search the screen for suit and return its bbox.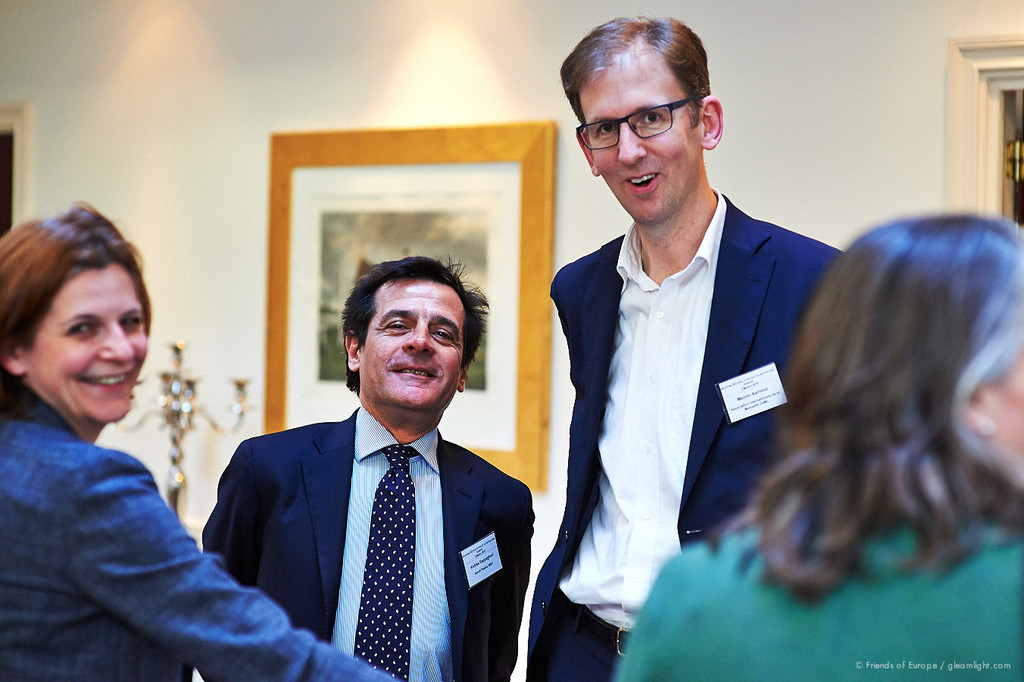
Found: {"left": 198, "top": 407, "right": 535, "bottom": 681}.
